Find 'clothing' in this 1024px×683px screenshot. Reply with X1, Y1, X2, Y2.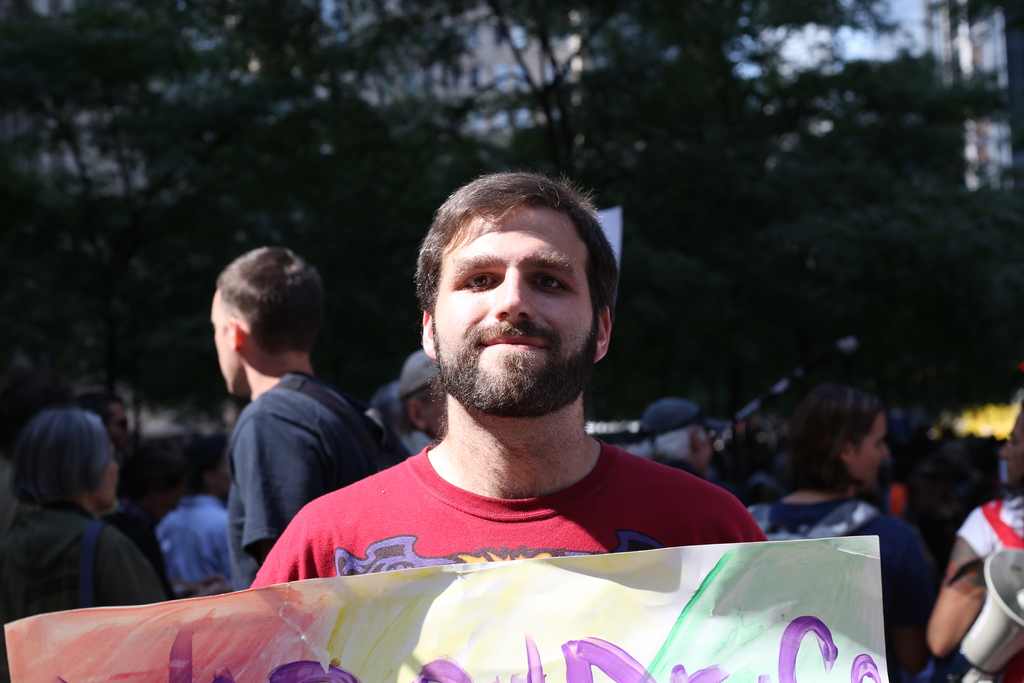
634, 449, 748, 499.
